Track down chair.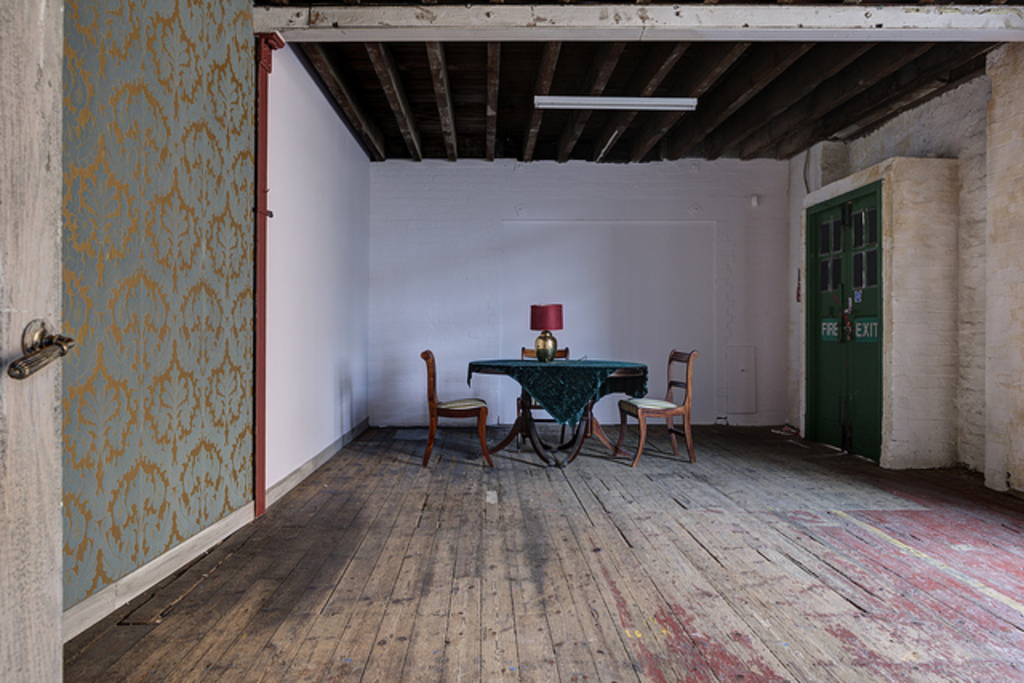
Tracked to select_region(416, 345, 498, 462).
